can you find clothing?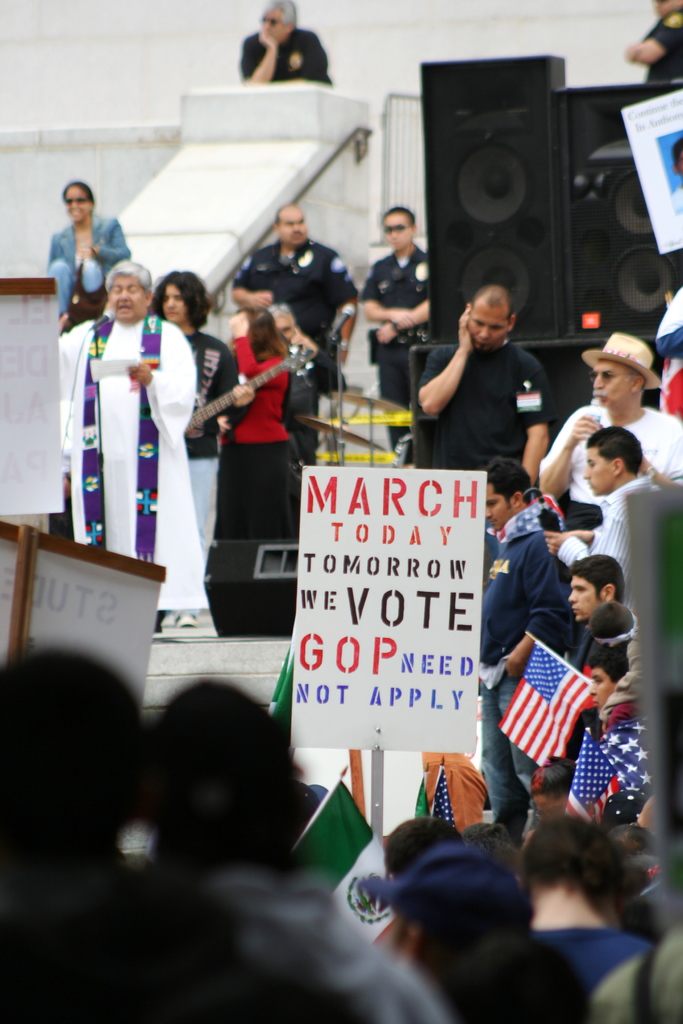
Yes, bounding box: pyautogui.locateOnScreen(50, 305, 214, 638).
